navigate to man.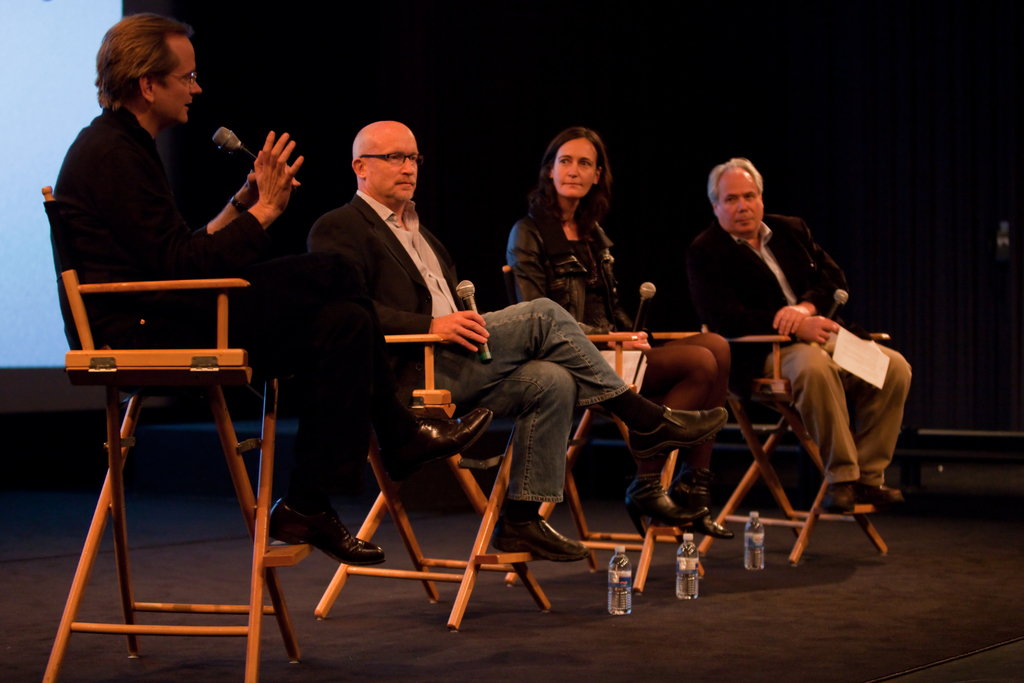
Navigation target: x1=304 y1=120 x2=729 y2=563.
